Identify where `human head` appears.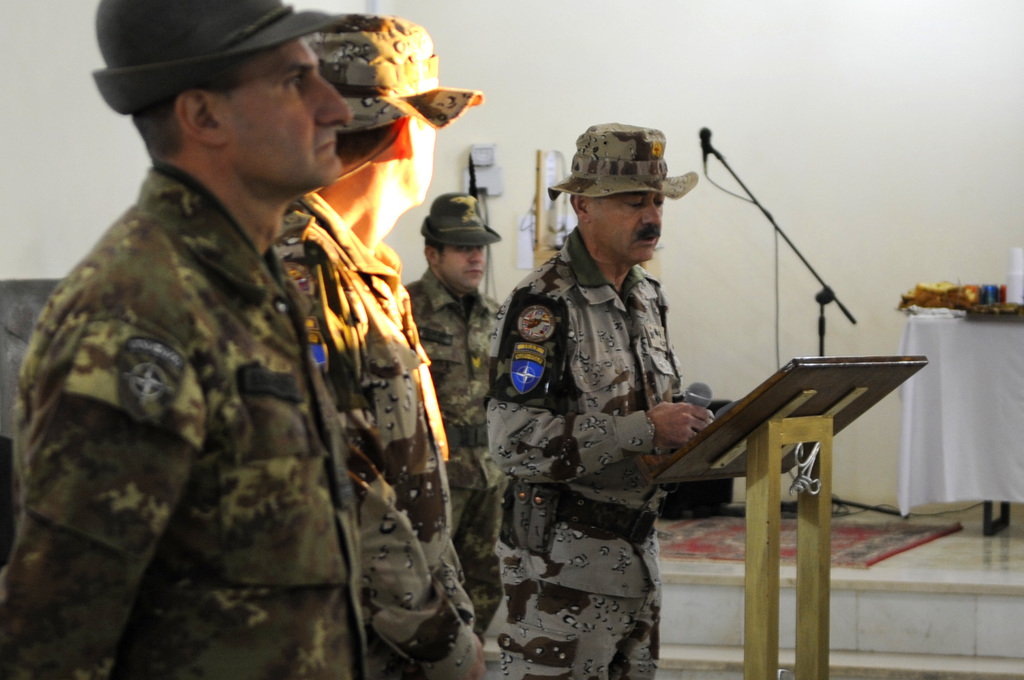
Appears at <region>124, 0, 353, 193</region>.
